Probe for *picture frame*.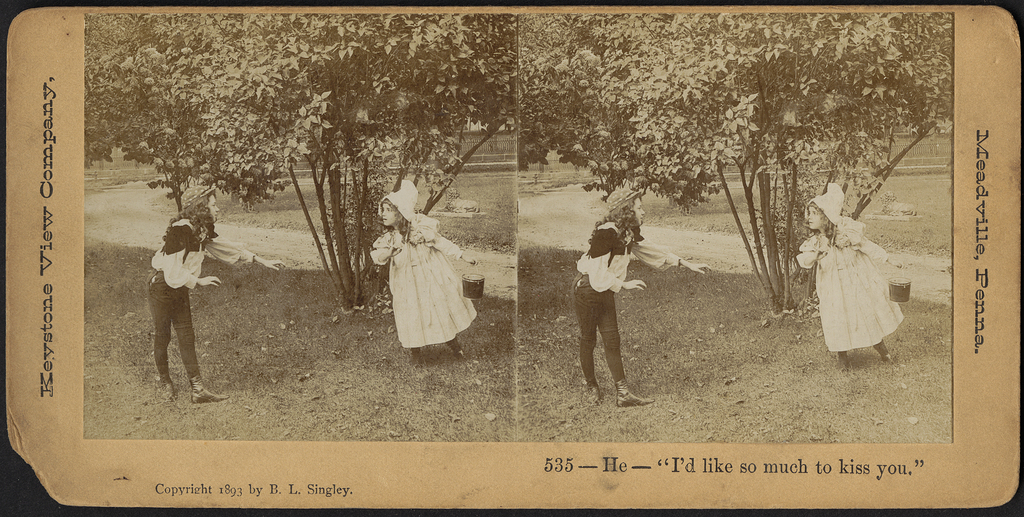
Probe result: left=0, top=9, right=1023, bottom=516.
